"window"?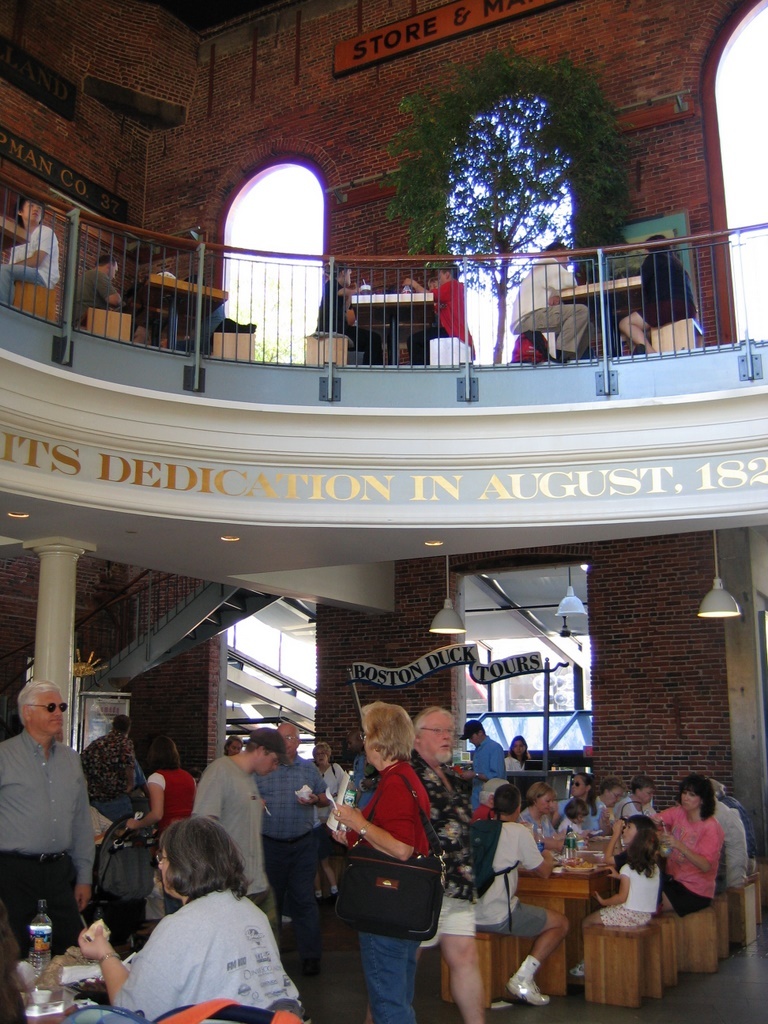
x1=442, y1=569, x2=591, y2=771
